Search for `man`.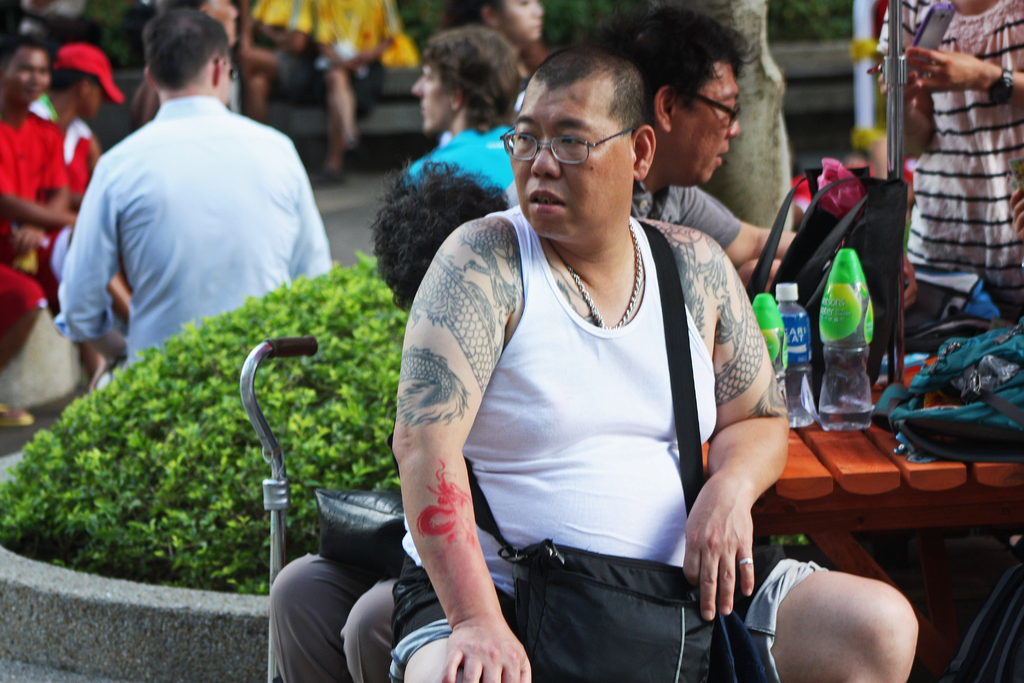
Found at BBox(28, 40, 125, 195).
